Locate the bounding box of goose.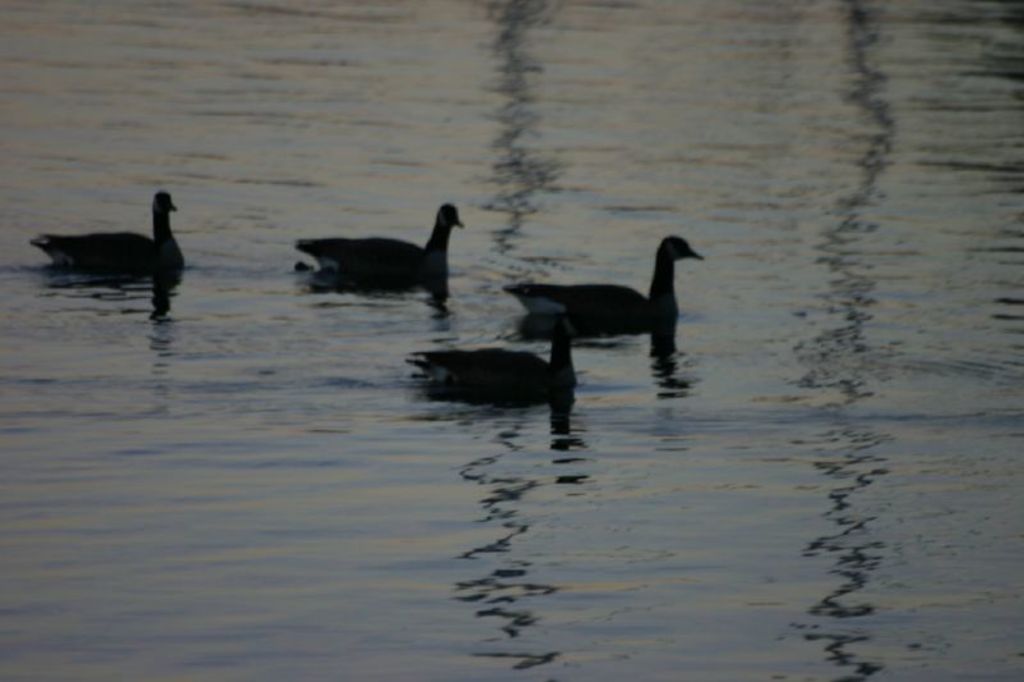
Bounding box: 293,206,461,288.
